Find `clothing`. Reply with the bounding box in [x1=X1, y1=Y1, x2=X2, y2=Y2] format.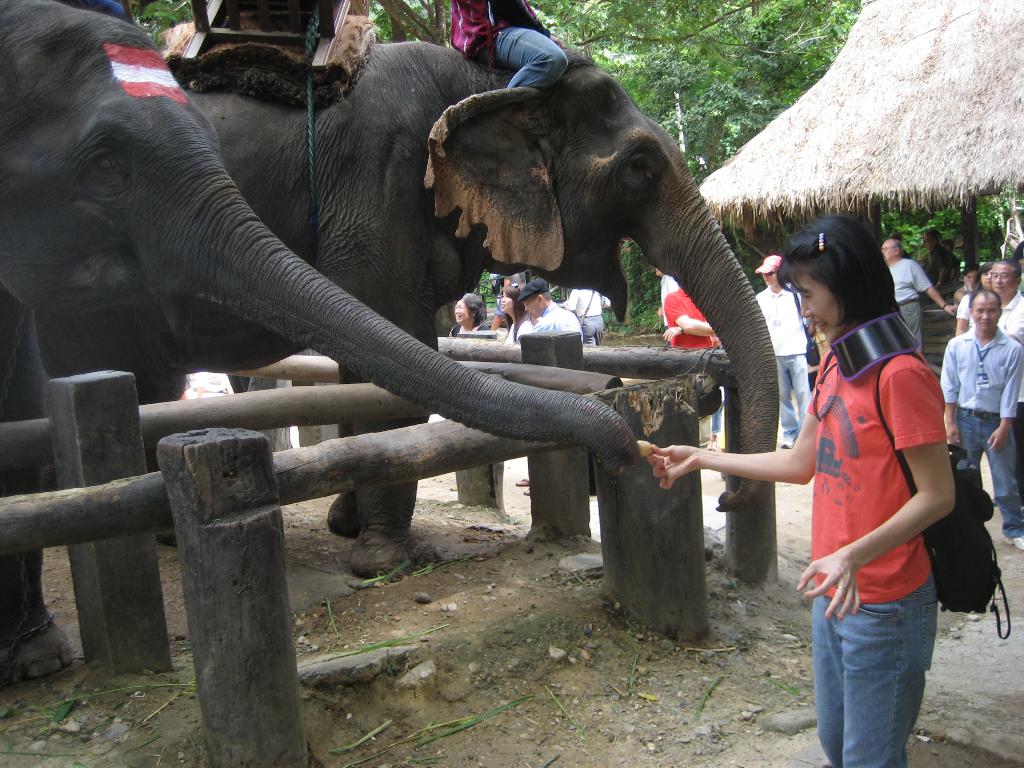
[x1=505, y1=315, x2=530, y2=346].
